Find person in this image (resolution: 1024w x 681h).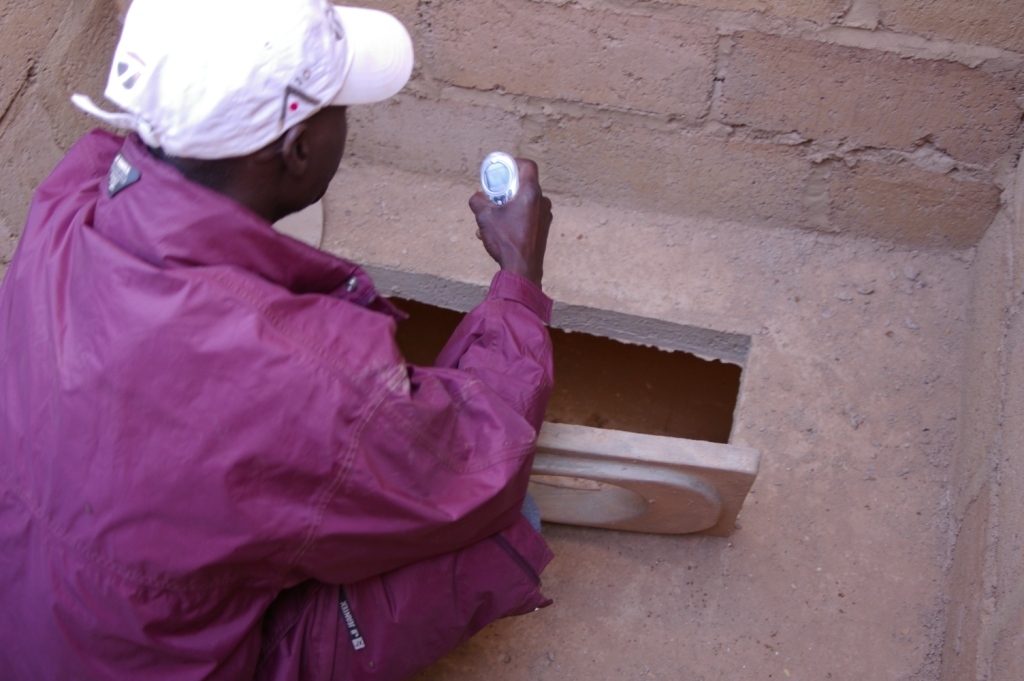
l=0, t=0, r=556, b=680.
